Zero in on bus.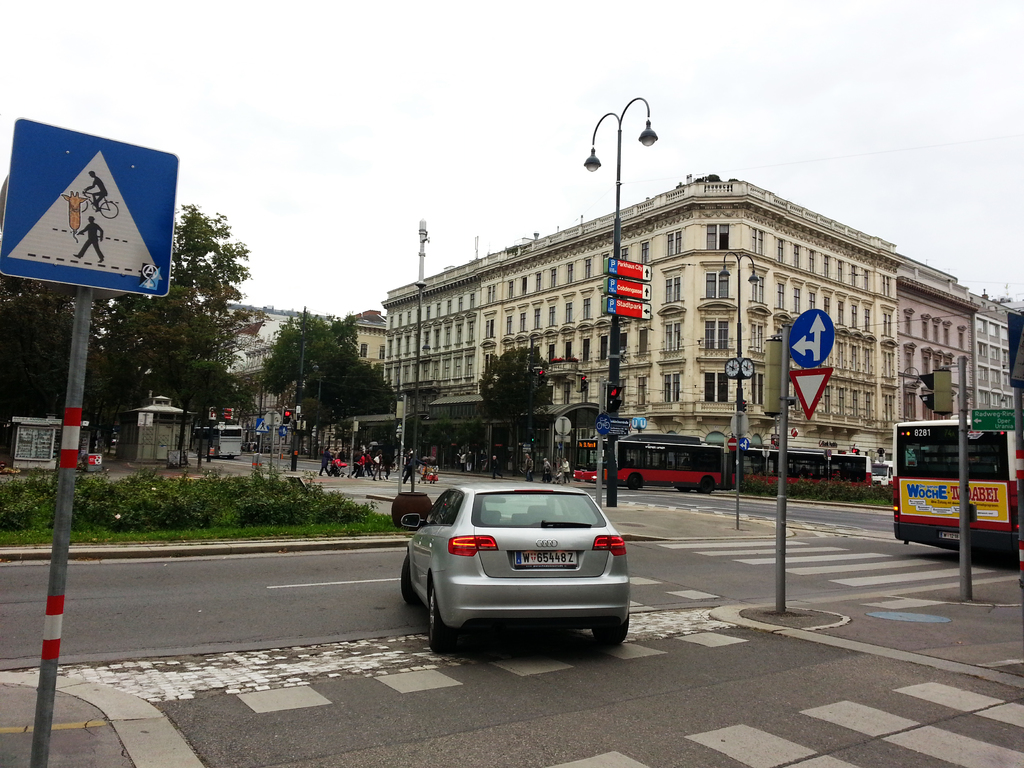
Zeroed in: 576, 435, 728, 490.
